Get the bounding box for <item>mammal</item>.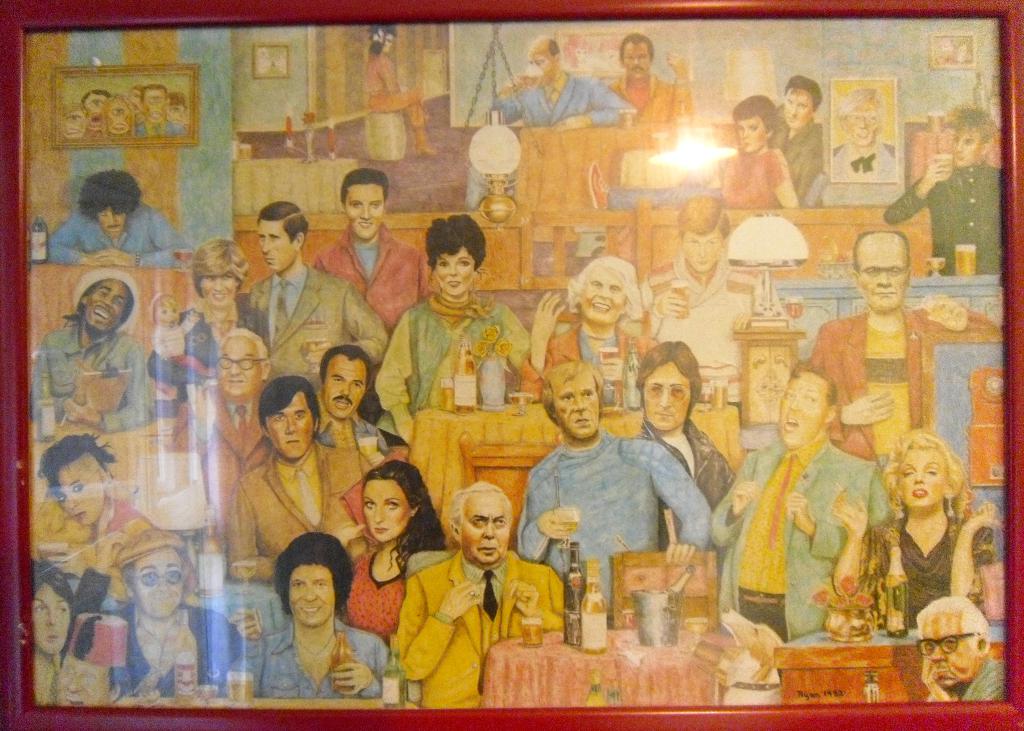
pyautogui.locateOnScreen(881, 104, 1002, 273).
